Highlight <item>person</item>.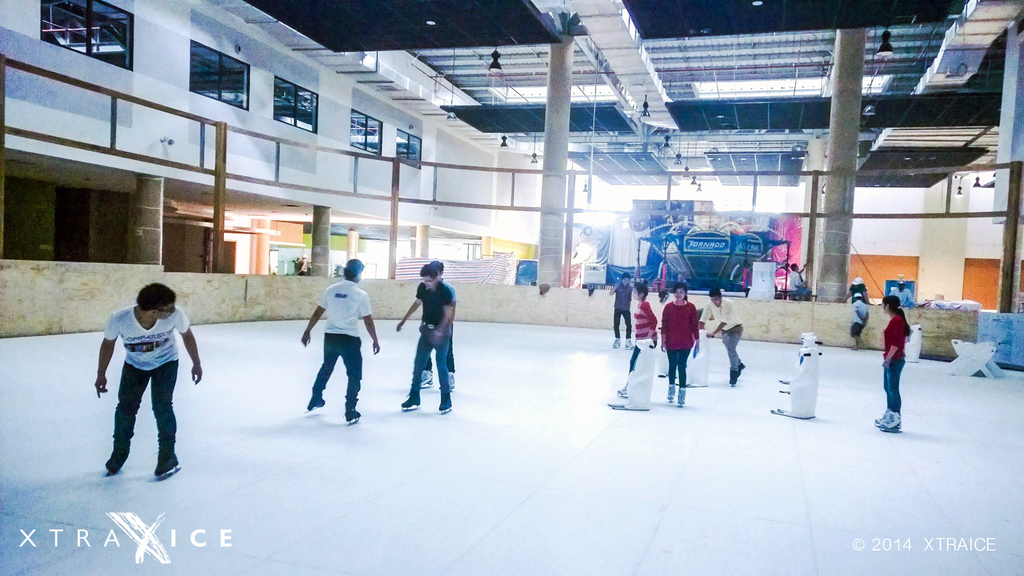
Highlighted region: [left=616, top=284, right=662, bottom=394].
